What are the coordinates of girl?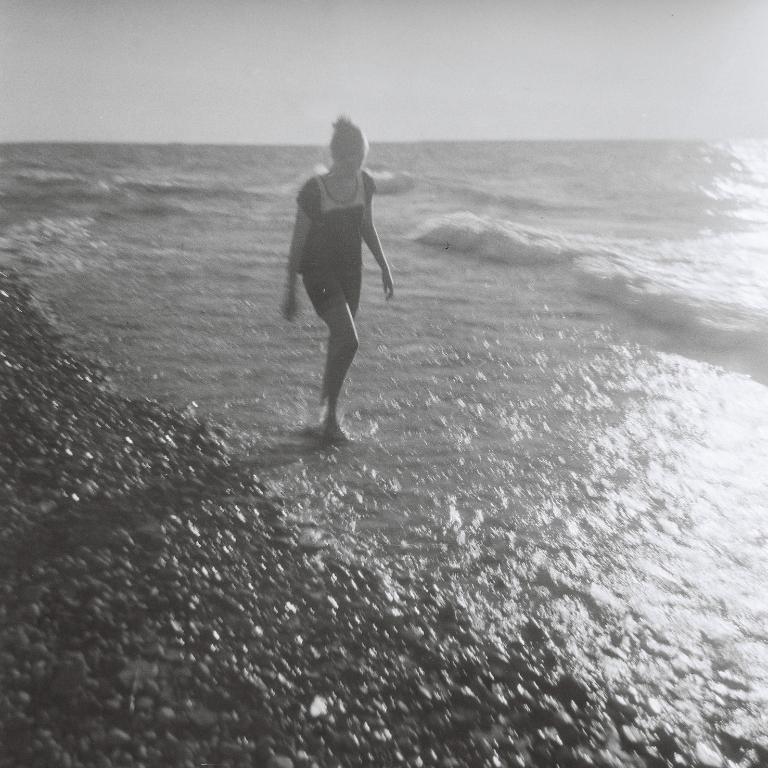
l=281, t=110, r=395, b=442.
